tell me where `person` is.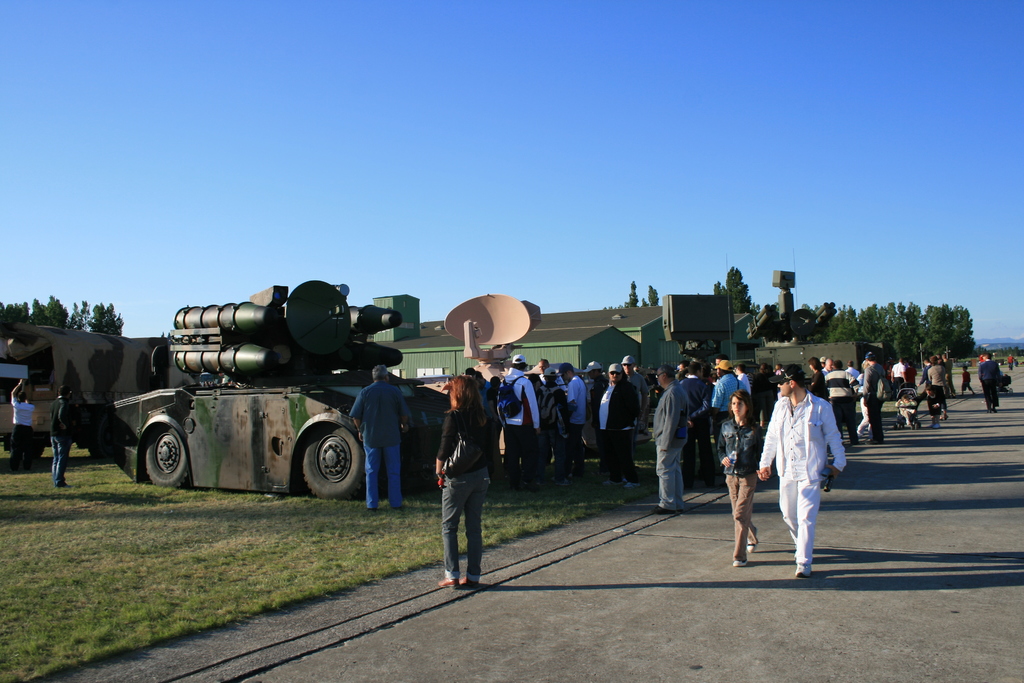
`person` is at {"x1": 801, "y1": 350, "x2": 829, "y2": 399}.
